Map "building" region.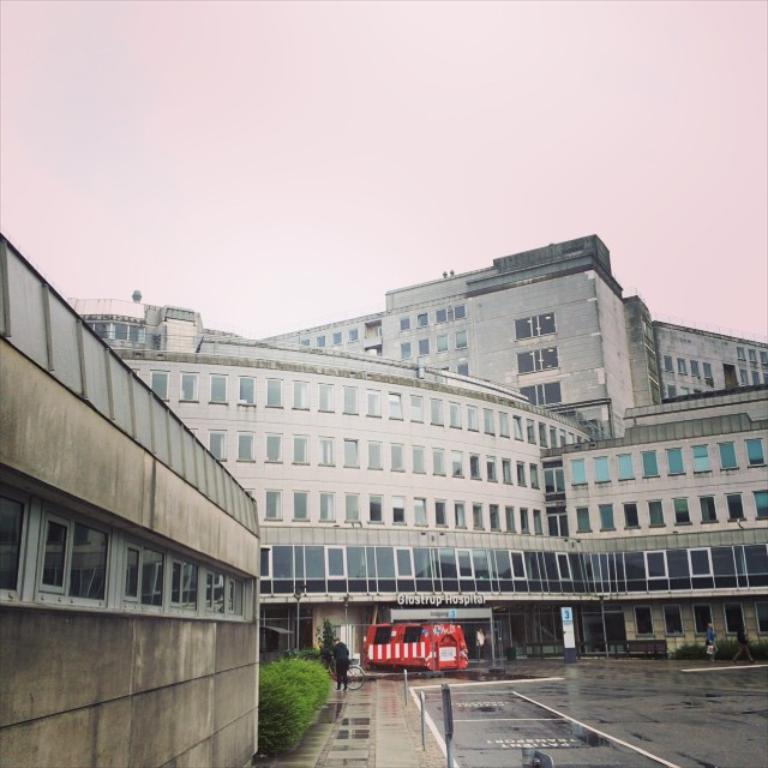
Mapped to box=[263, 239, 767, 437].
